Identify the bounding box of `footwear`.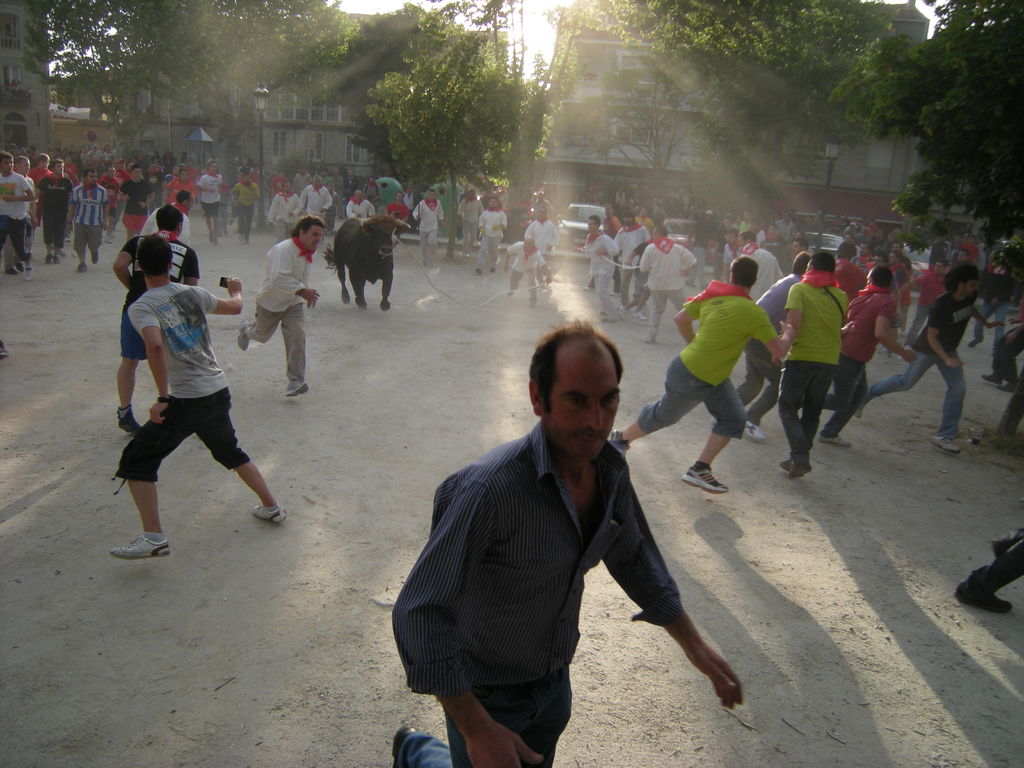
bbox(599, 309, 609, 319).
